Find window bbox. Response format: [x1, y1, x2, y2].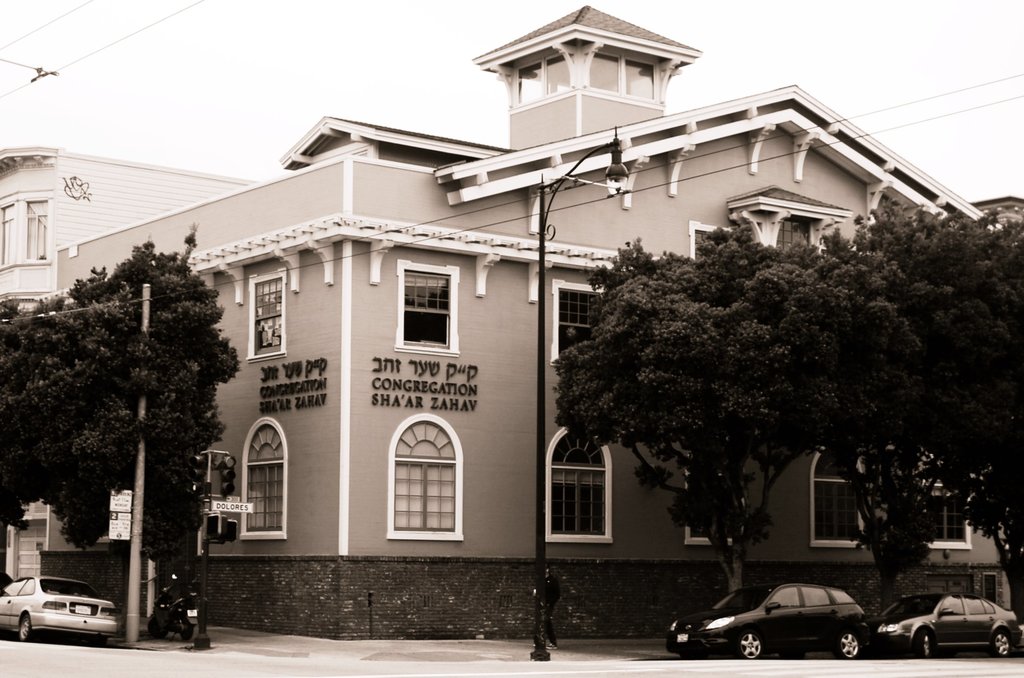
[547, 432, 611, 539].
